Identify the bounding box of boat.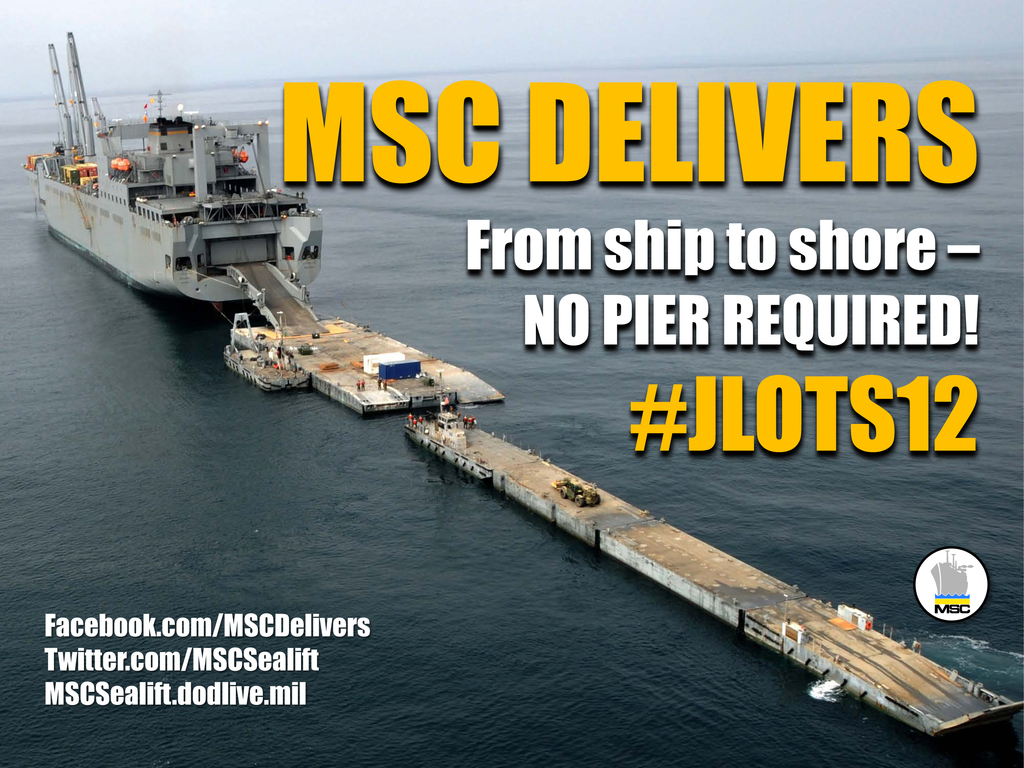
left=24, top=27, right=321, bottom=291.
